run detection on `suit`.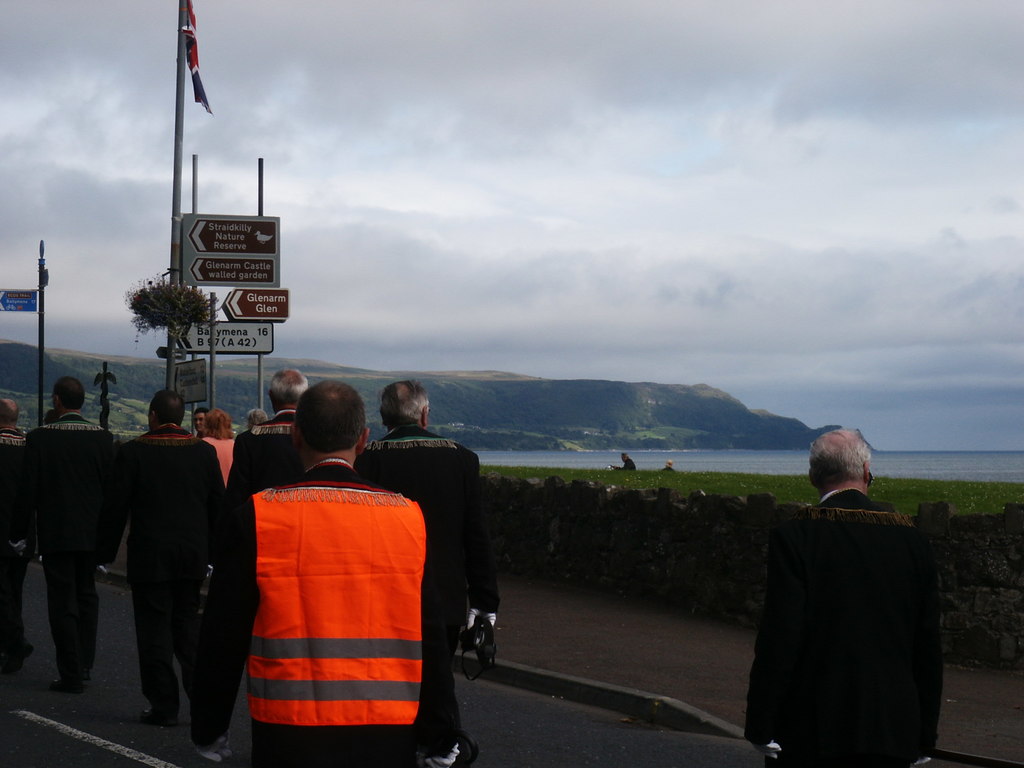
Result: bbox=[353, 424, 499, 669].
